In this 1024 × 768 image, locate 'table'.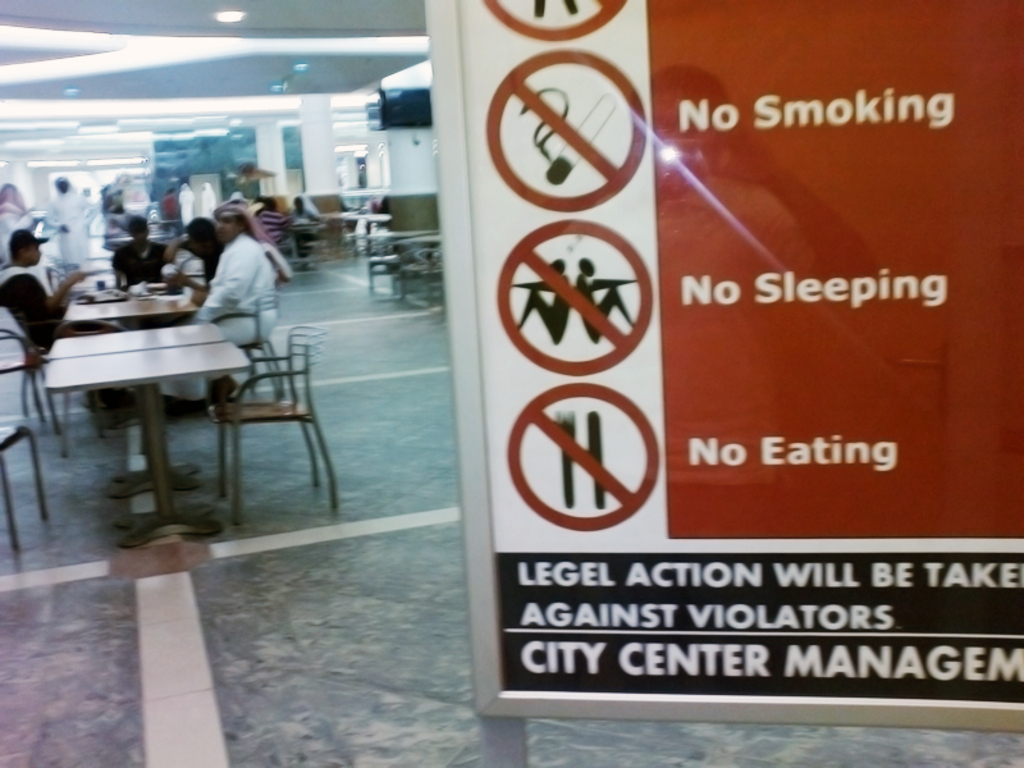
Bounding box: BBox(329, 207, 389, 247).
